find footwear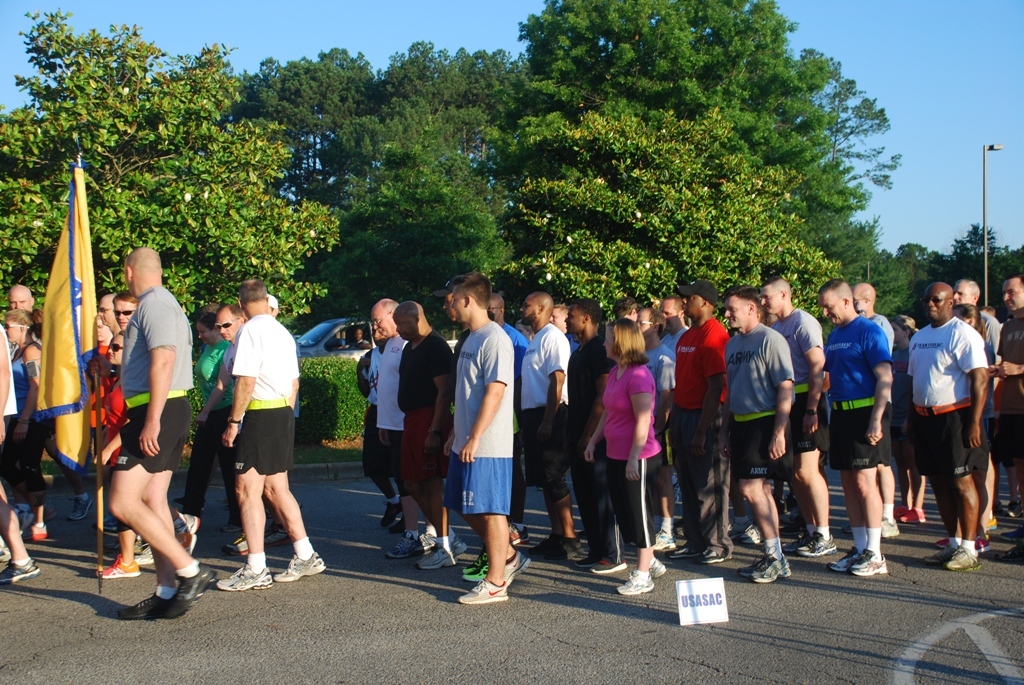
[x1=514, y1=523, x2=524, y2=542]
